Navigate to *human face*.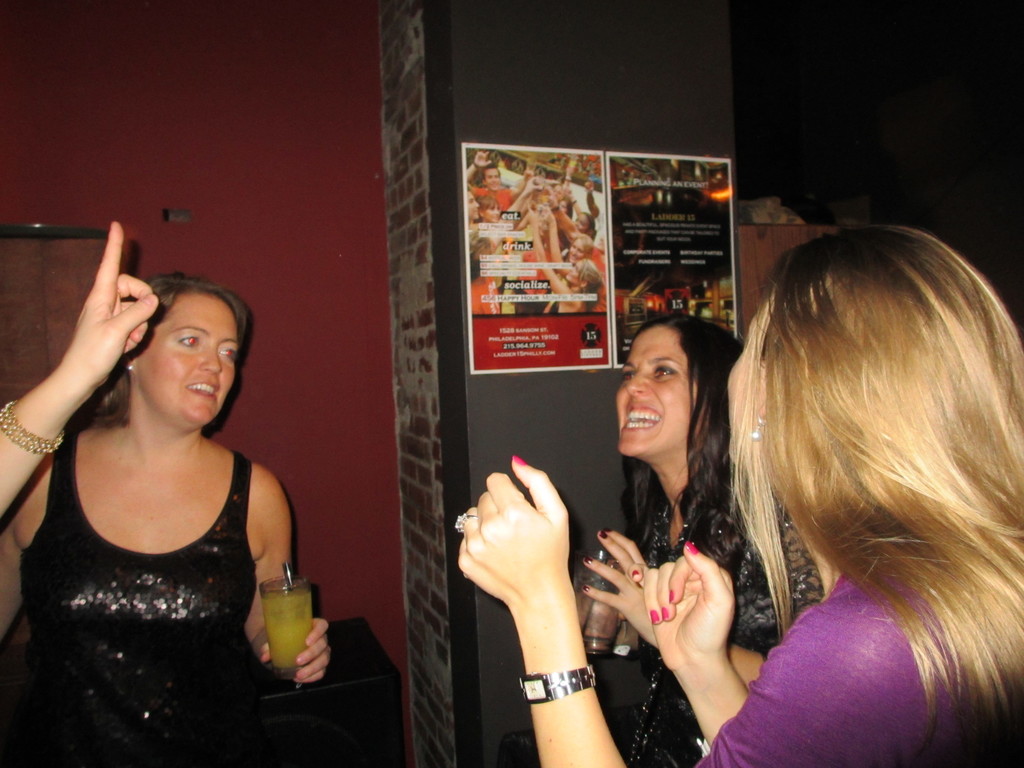
Navigation target: region(138, 287, 239, 429).
